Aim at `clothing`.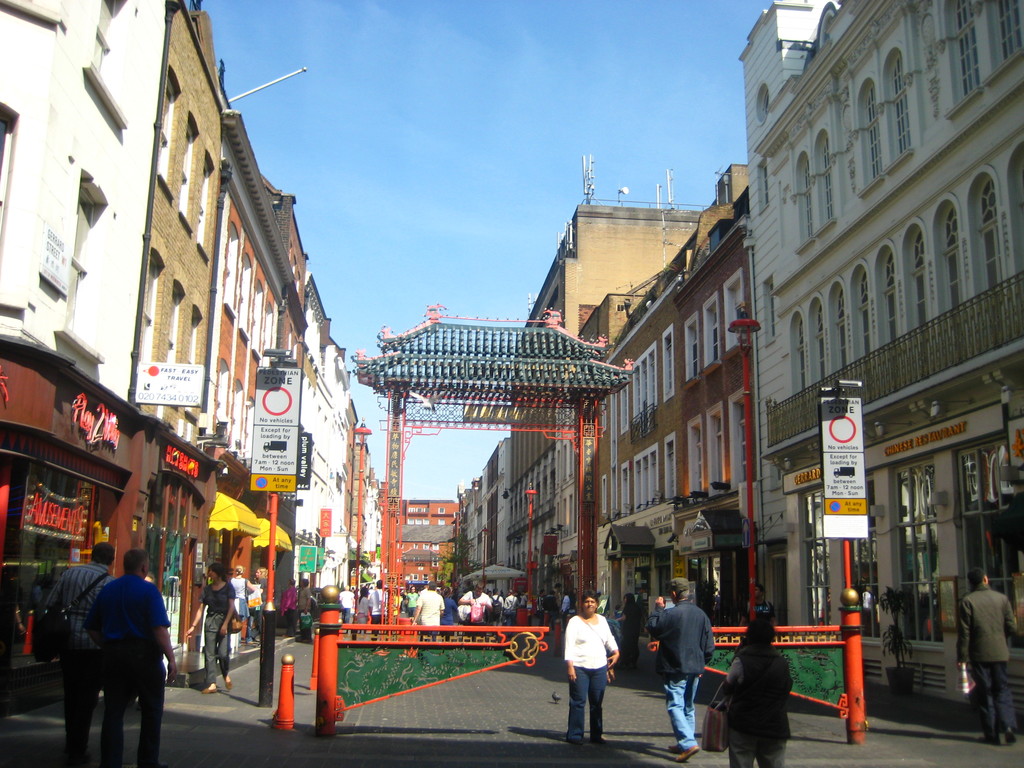
Aimed at {"left": 407, "top": 591, "right": 418, "bottom": 616}.
